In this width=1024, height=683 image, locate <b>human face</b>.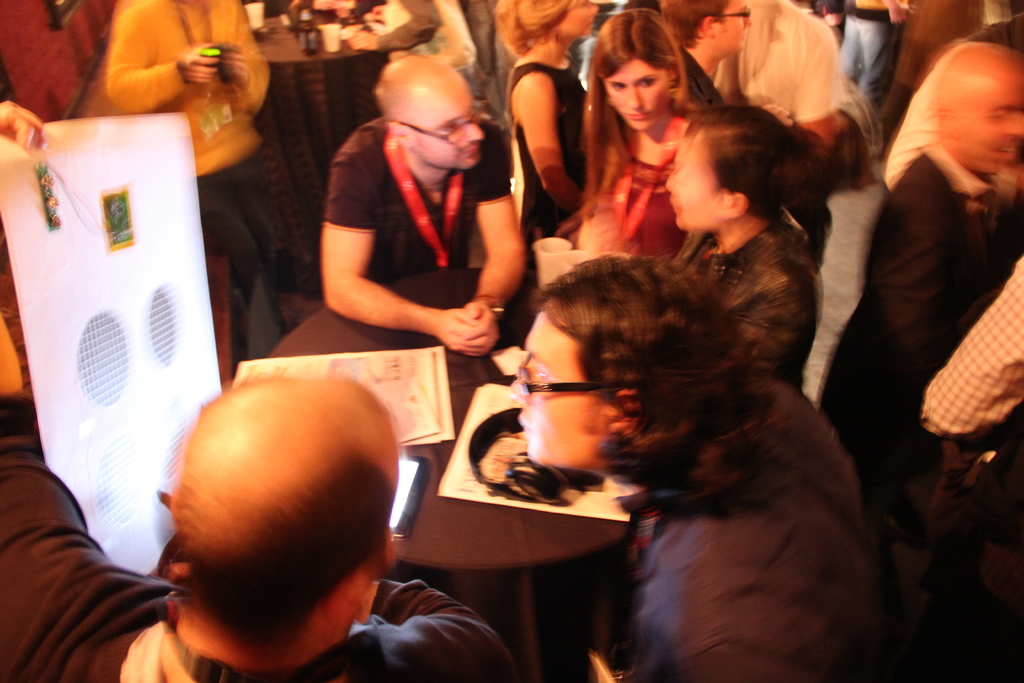
Bounding box: {"left": 963, "top": 70, "right": 1022, "bottom": 176}.
